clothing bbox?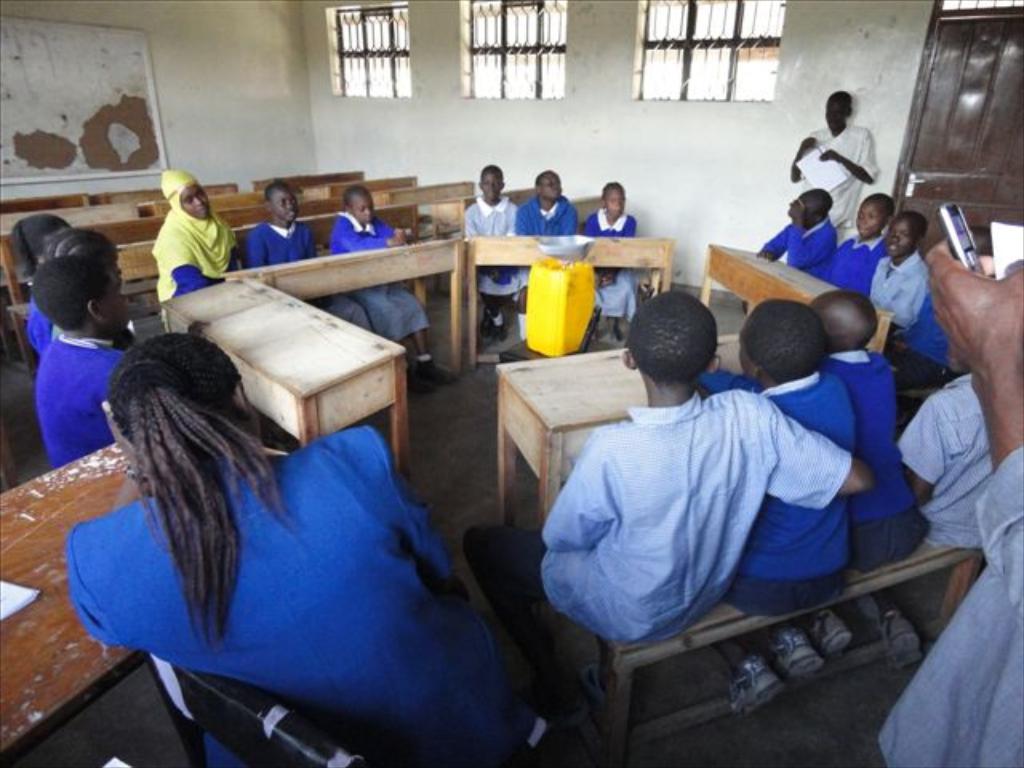
<region>898, 376, 986, 547</region>
